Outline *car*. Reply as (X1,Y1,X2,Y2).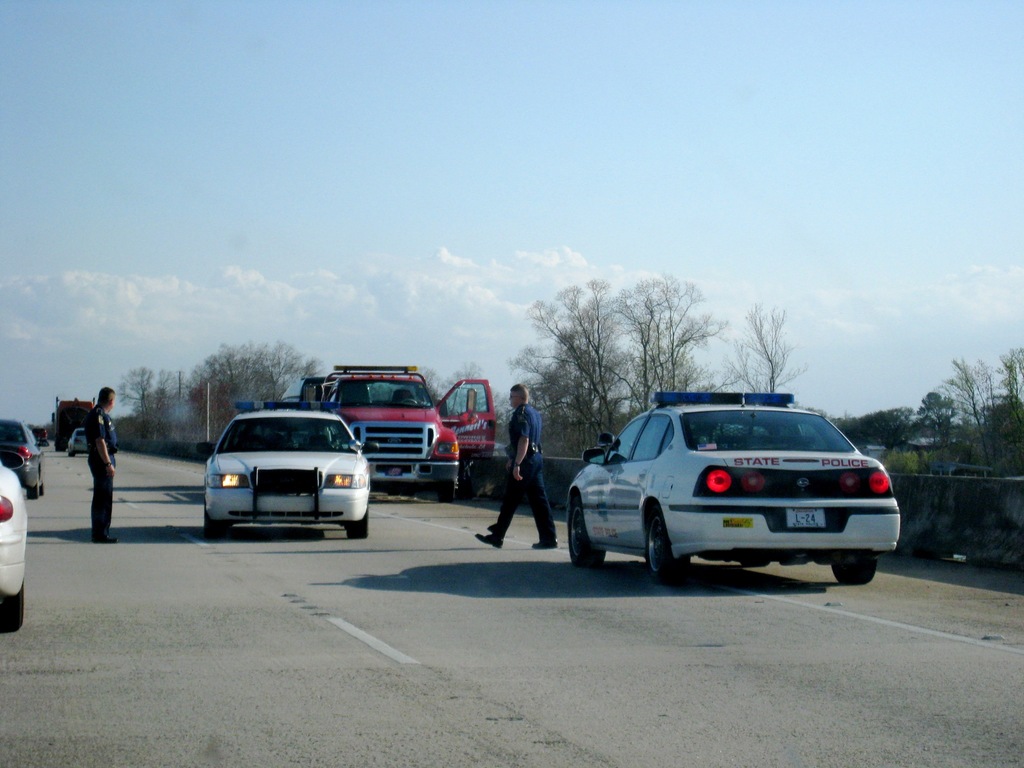
(33,428,49,439).
